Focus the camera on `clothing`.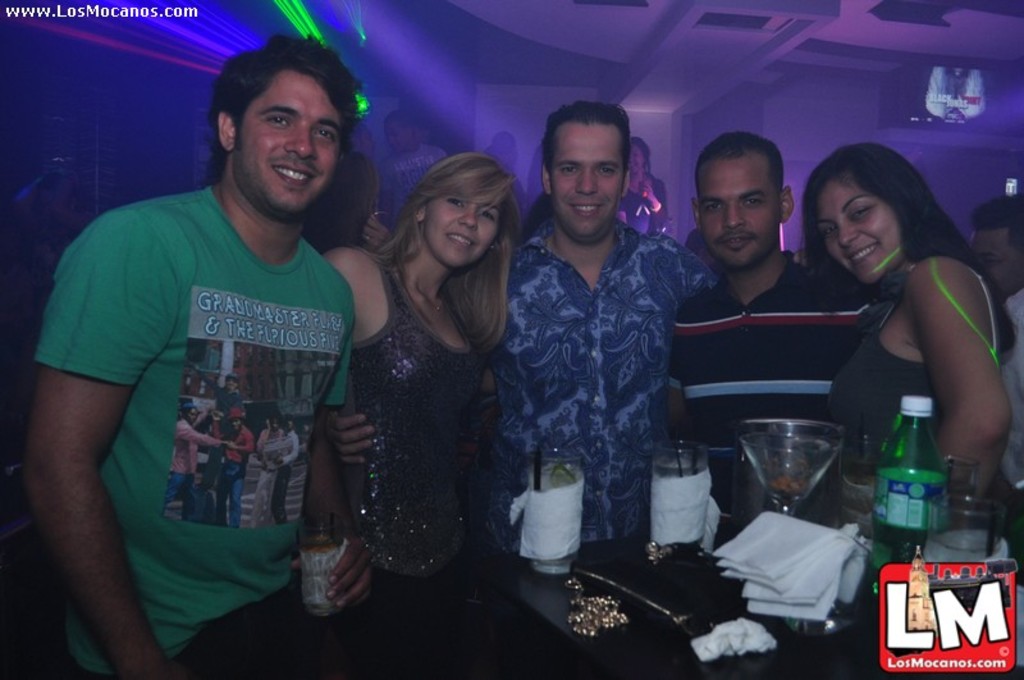
Focus region: {"x1": 215, "y1": 420, "x2": 255, "y2": 526}.
